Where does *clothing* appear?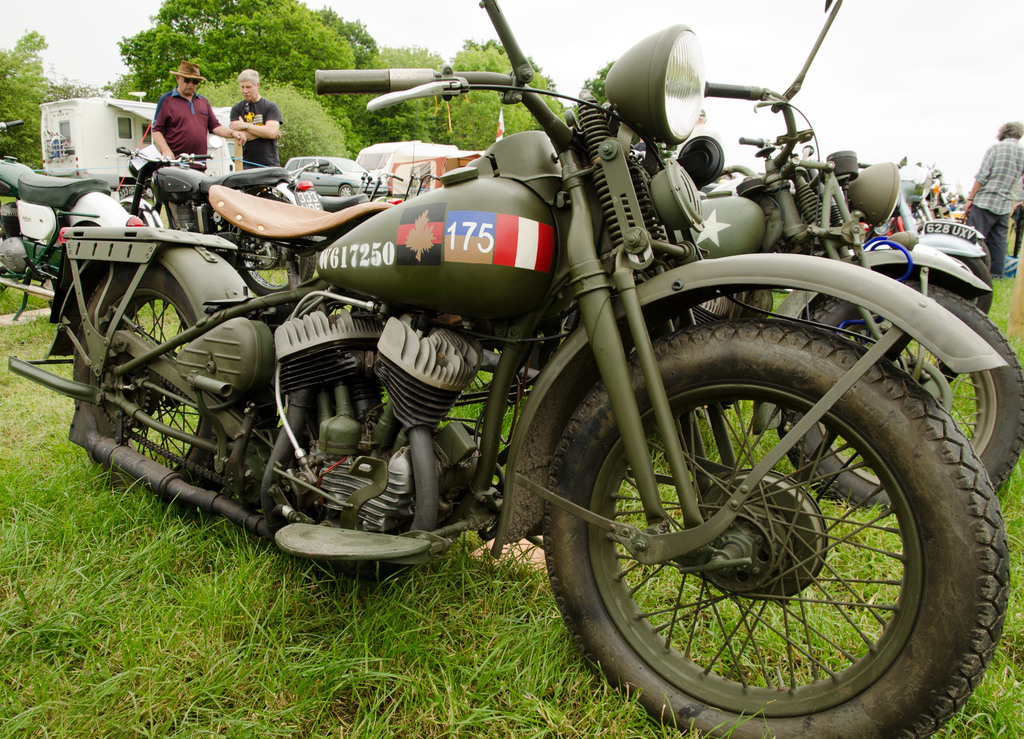
Appears at pyautogui.locateOnScreen(964, 136, 1023, 272).
